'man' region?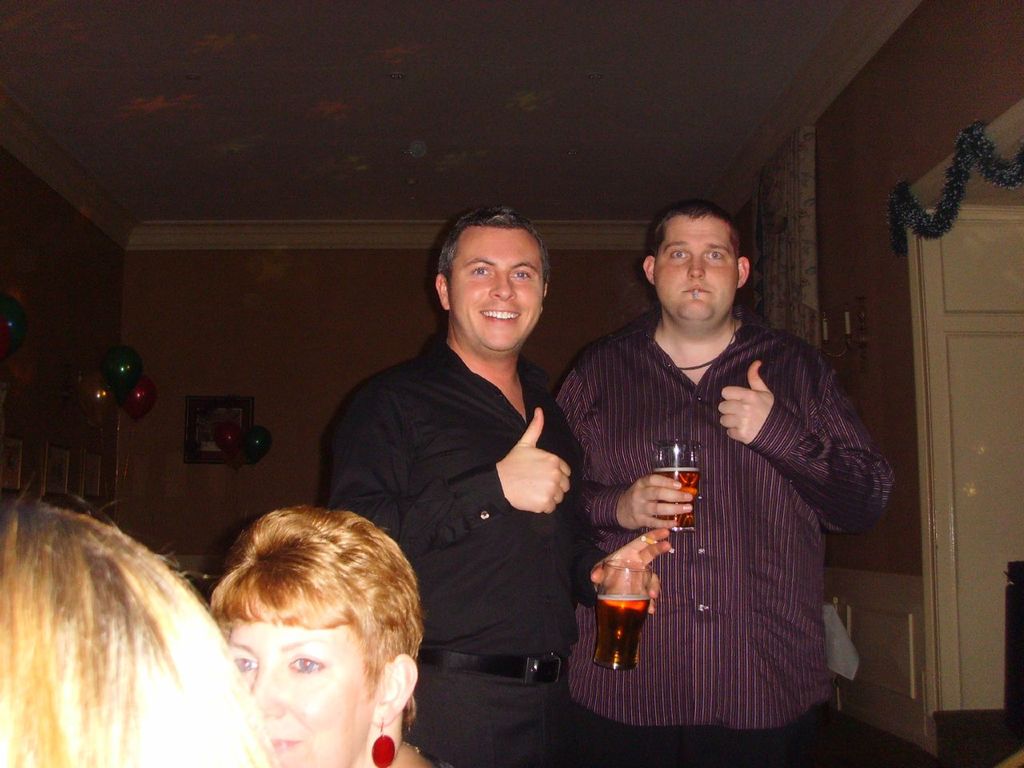
(left=327, top=207, right=674, bottom=767)
